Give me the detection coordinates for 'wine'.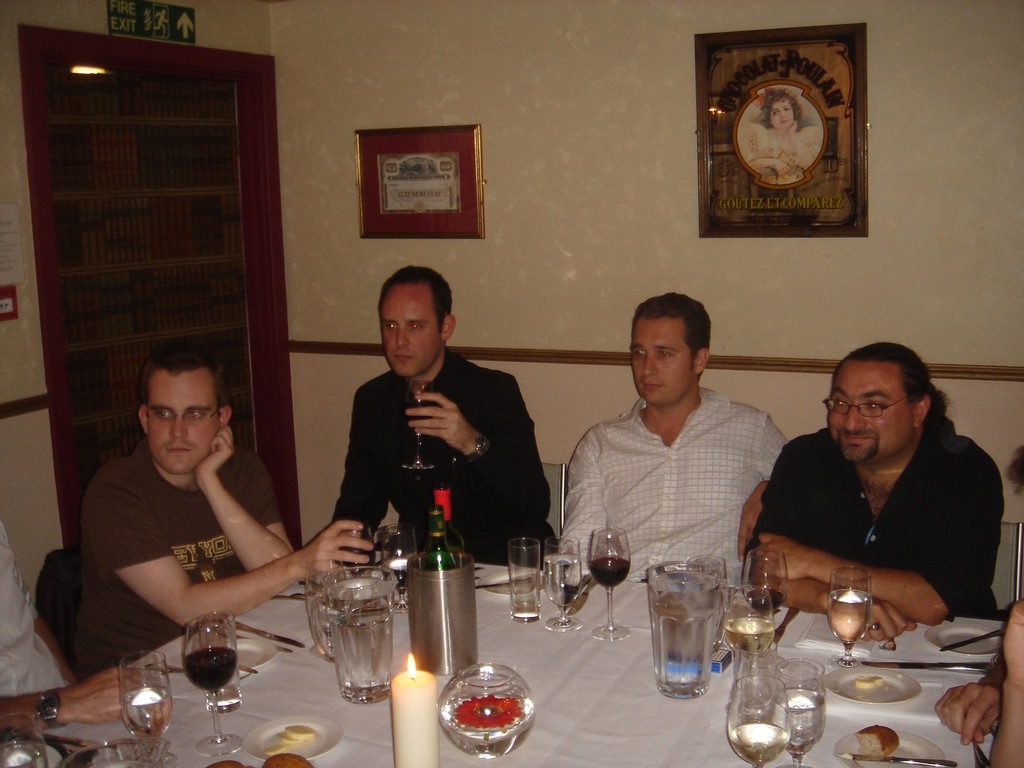
region(420, 504, 456, 576).
